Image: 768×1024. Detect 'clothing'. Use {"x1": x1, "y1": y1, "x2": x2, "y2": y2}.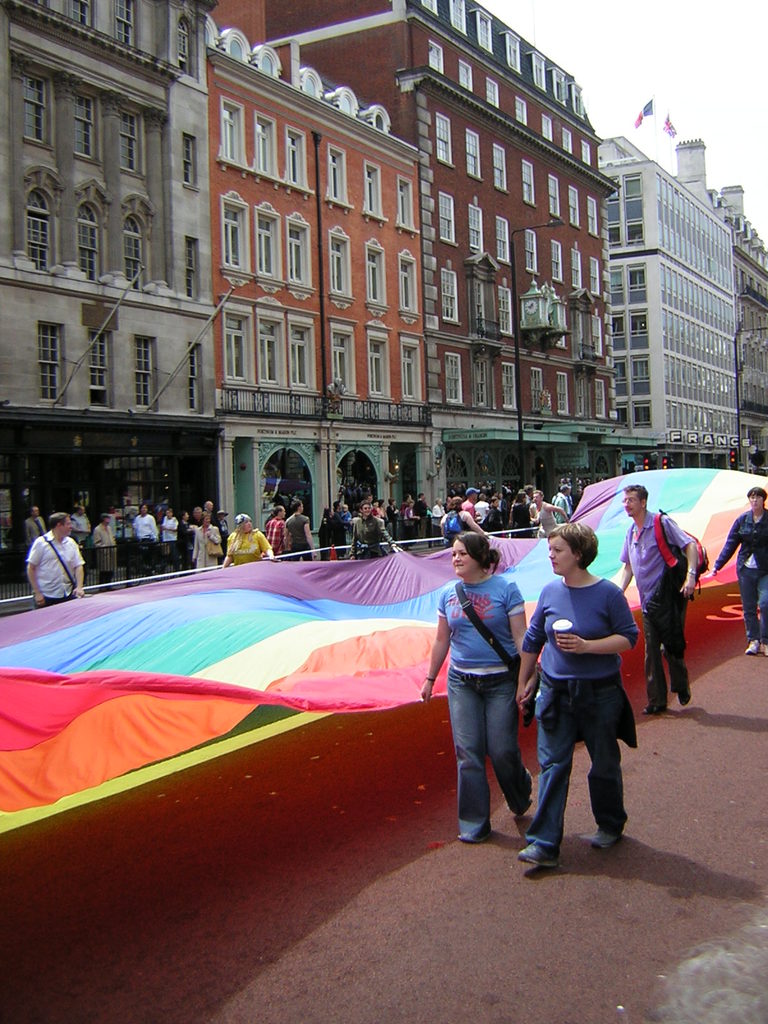
{"x1": 24, "y1": 509, "x2": 50, "y2": 555}.
